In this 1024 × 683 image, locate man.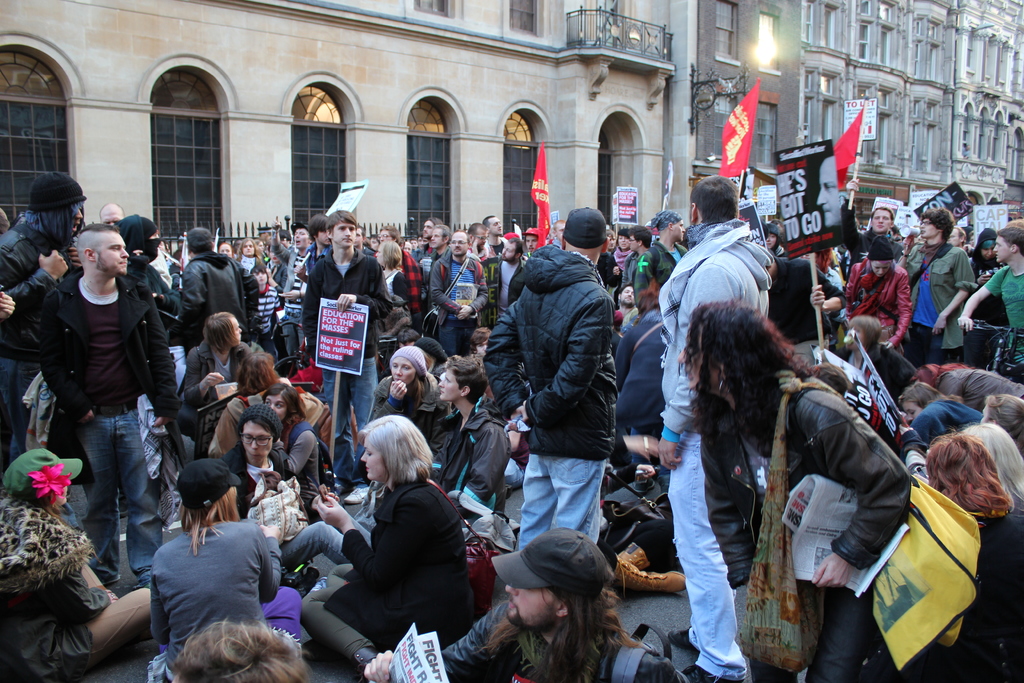
Bounding box: pyautogui.locateOnScreen(461, 222, 486, 256).
